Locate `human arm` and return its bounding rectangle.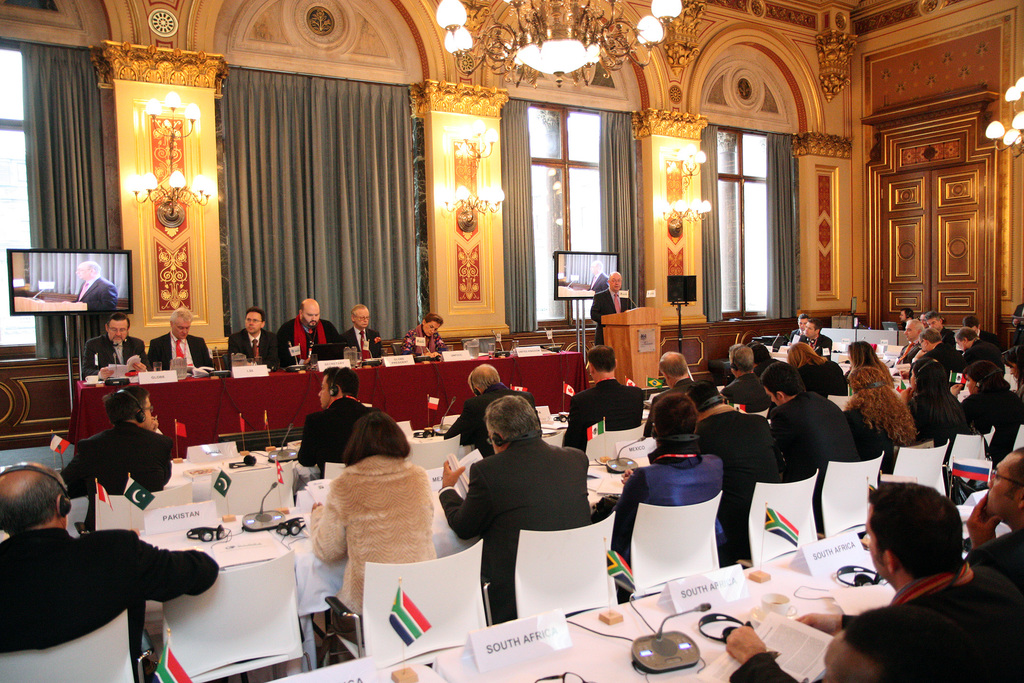
pyautogui.locateOnScreen(200, 340, 216, 374).
